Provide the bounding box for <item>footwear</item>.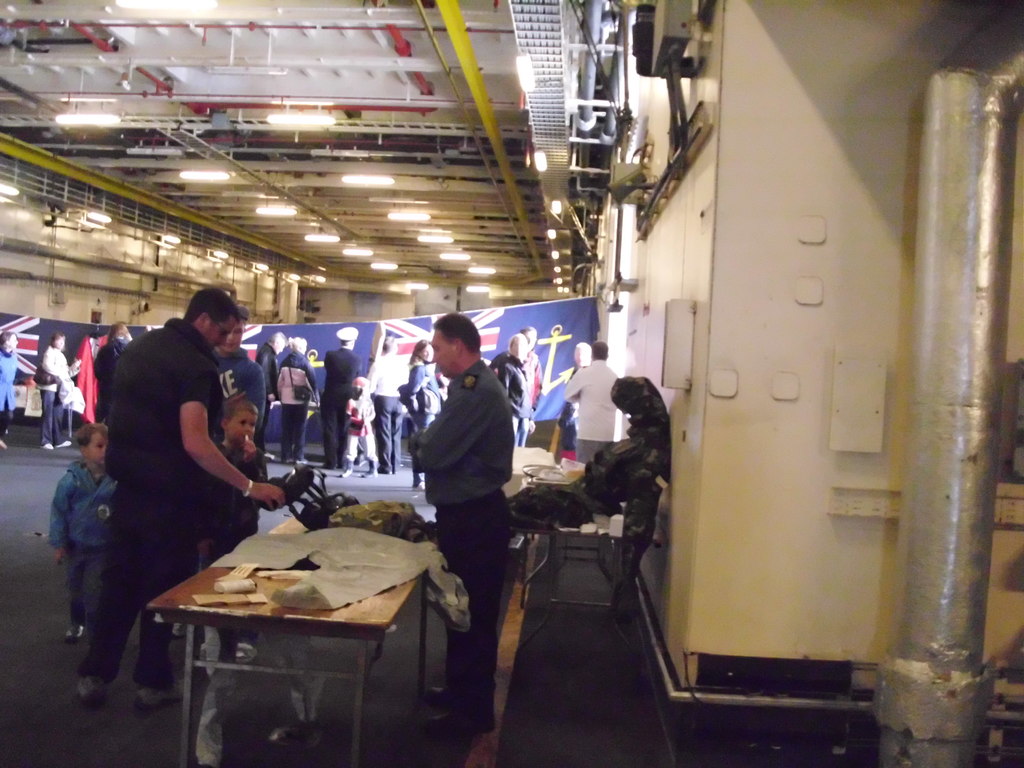
x1=415, y1=689, x2=444, y2=712.
